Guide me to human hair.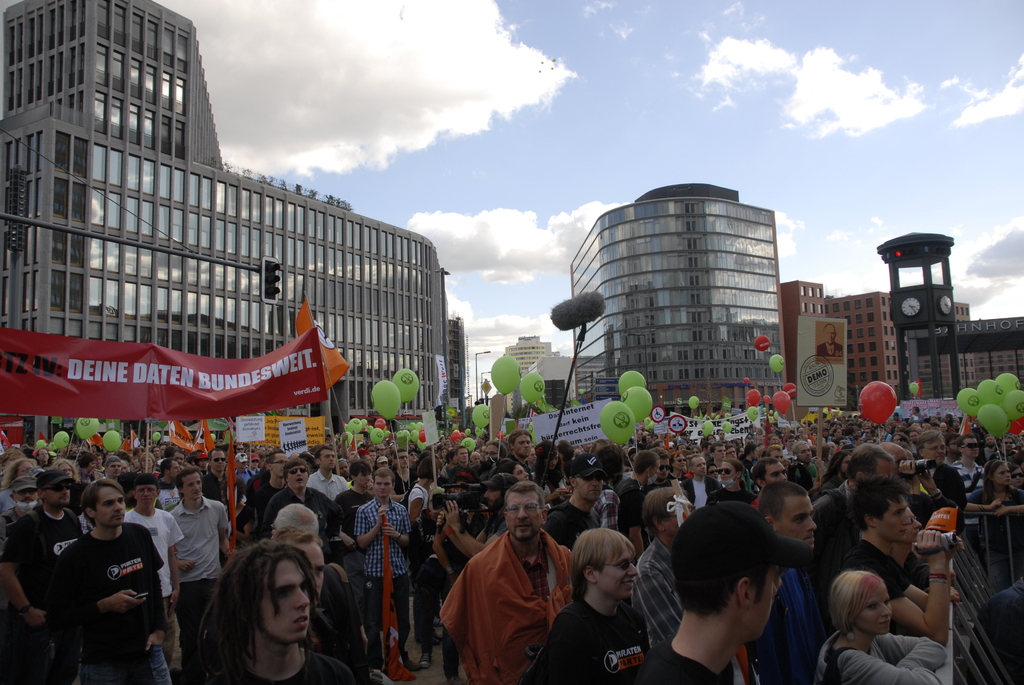
Guidance: [x1=636, y1=452, x2=664, y2=484].
